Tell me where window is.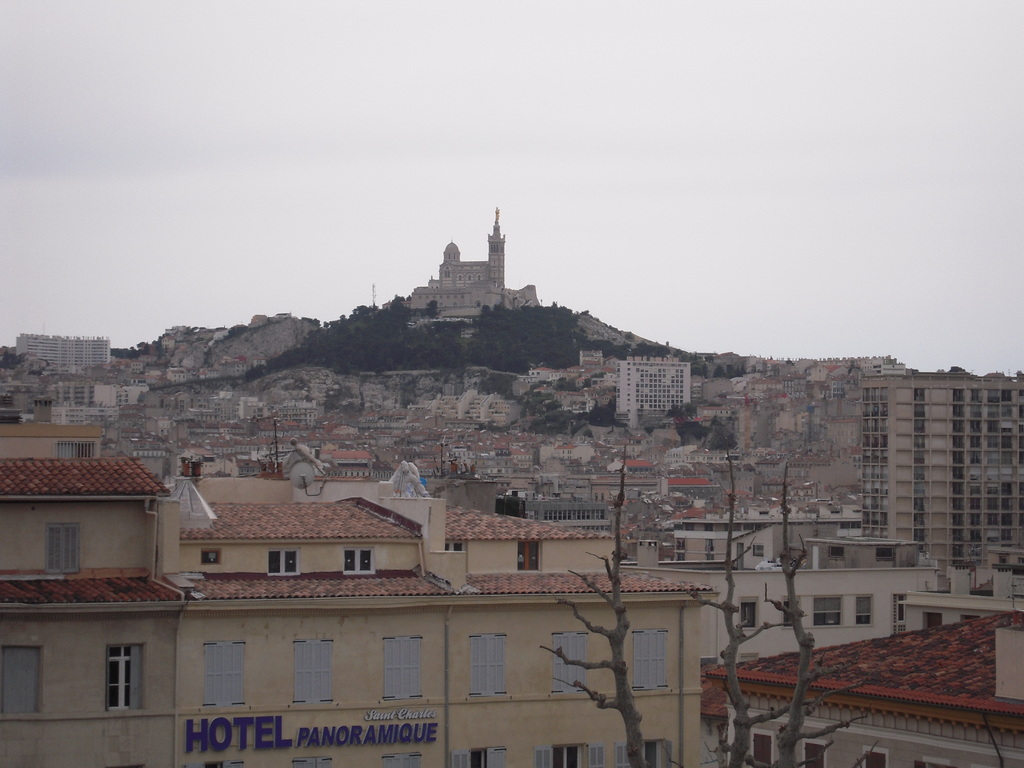
window is at <region>292, 754, 334, 767</region>.
